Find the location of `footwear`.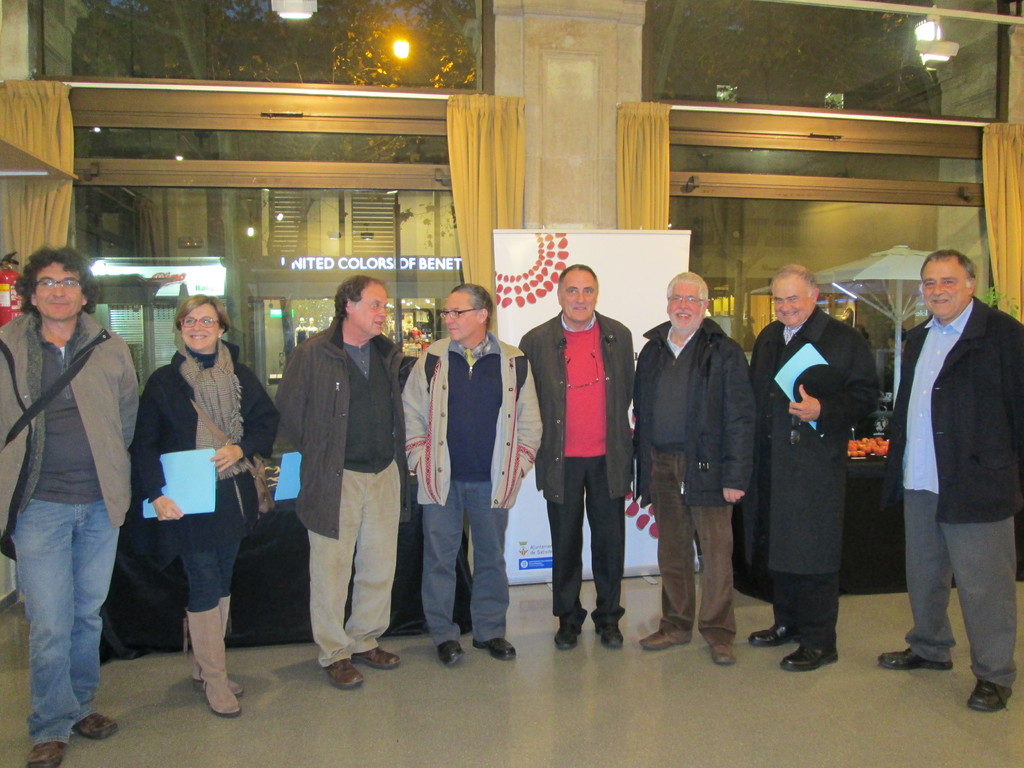
Location: pyautogui.locateOnScreen(748, 621, 801, 648).
